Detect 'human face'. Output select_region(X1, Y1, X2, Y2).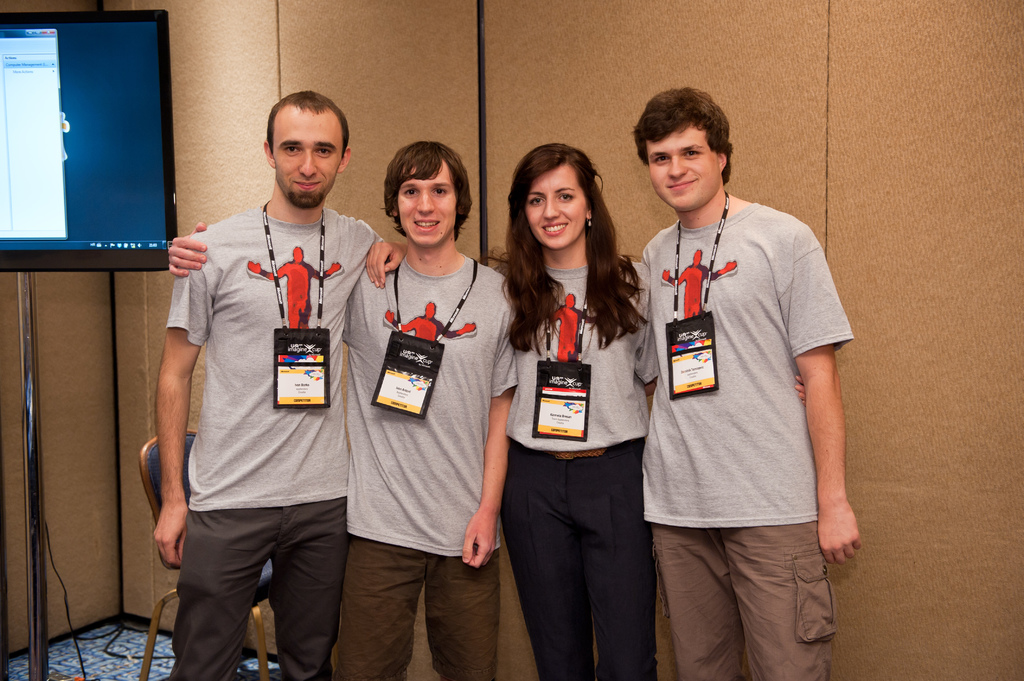
select_region(398, 160, 460, 246).
